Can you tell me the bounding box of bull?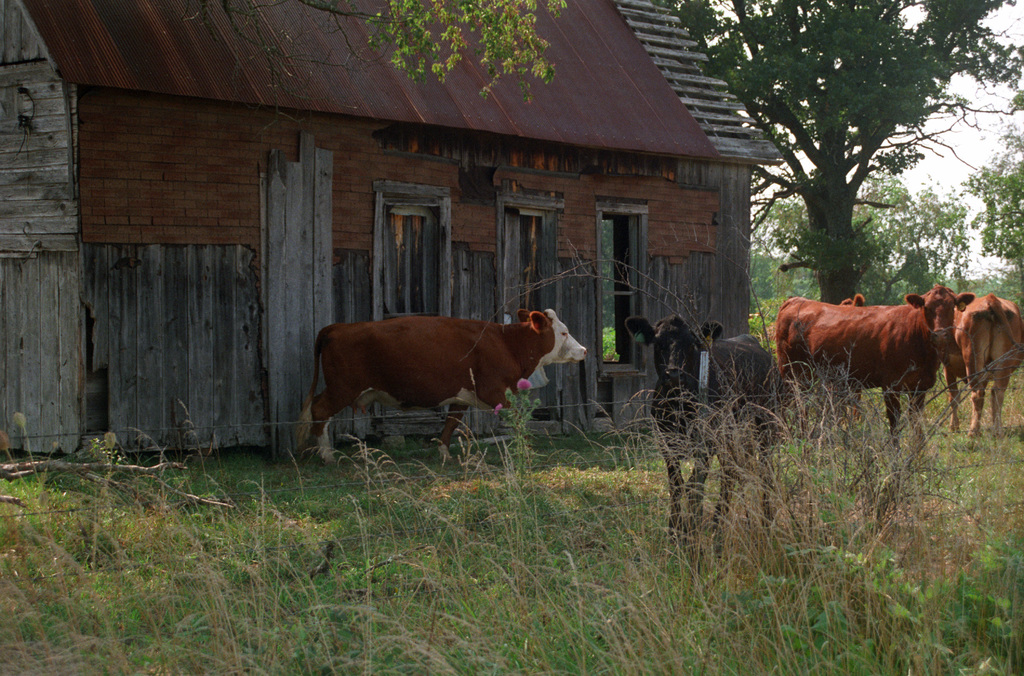
x1=625 y1=308 x2=776 y2=539.
